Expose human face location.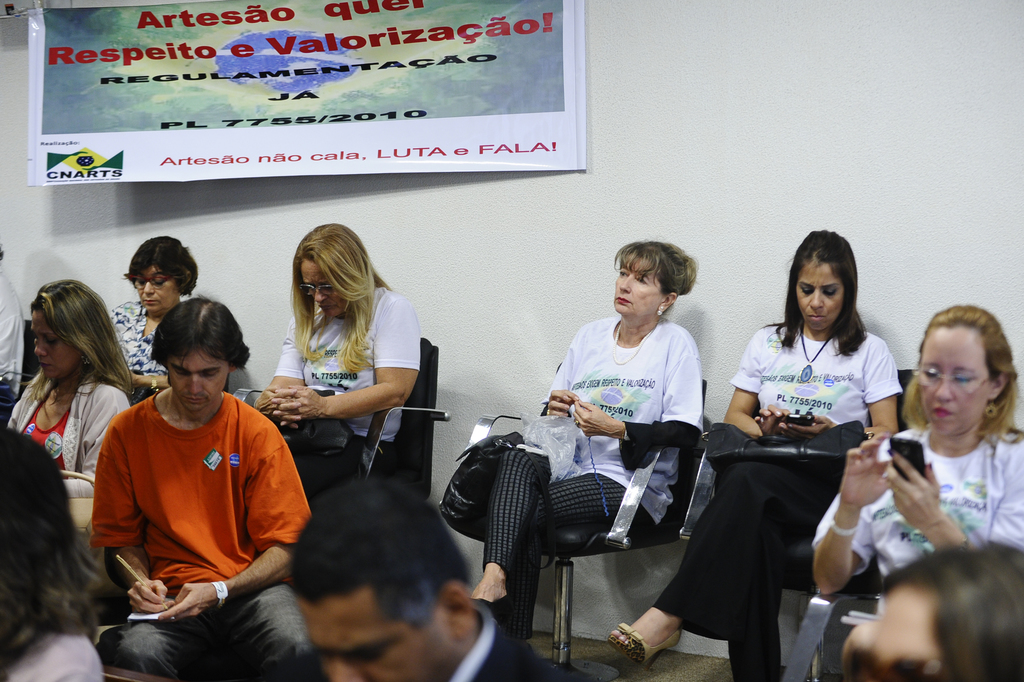
Exposed at 134, 265, 179, 314.
